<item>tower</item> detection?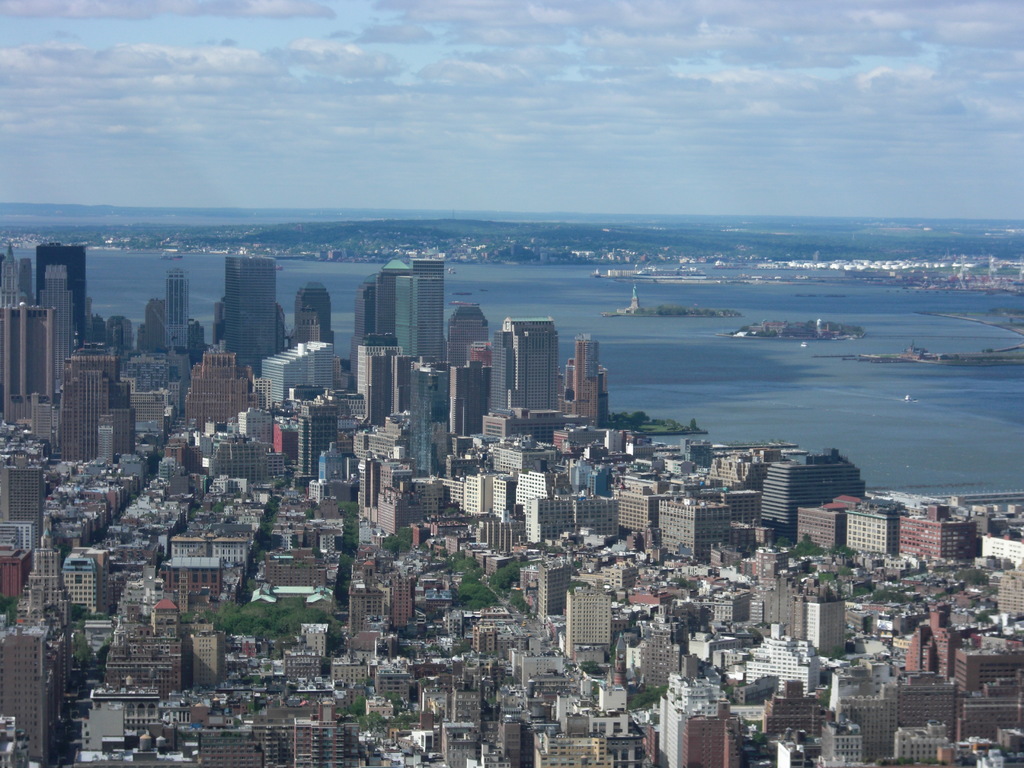
{"x1": 184, "y1": 355, "x2": 255, "y2": 438}
